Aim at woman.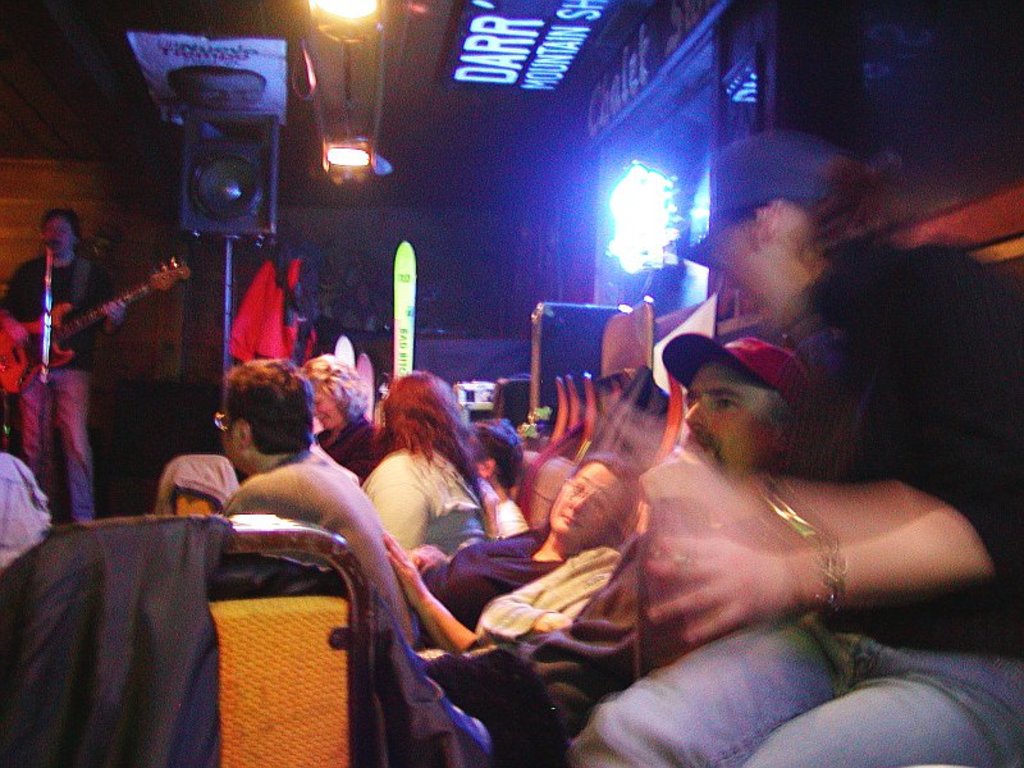
Aimed at box(378, 454, 652, 671).
